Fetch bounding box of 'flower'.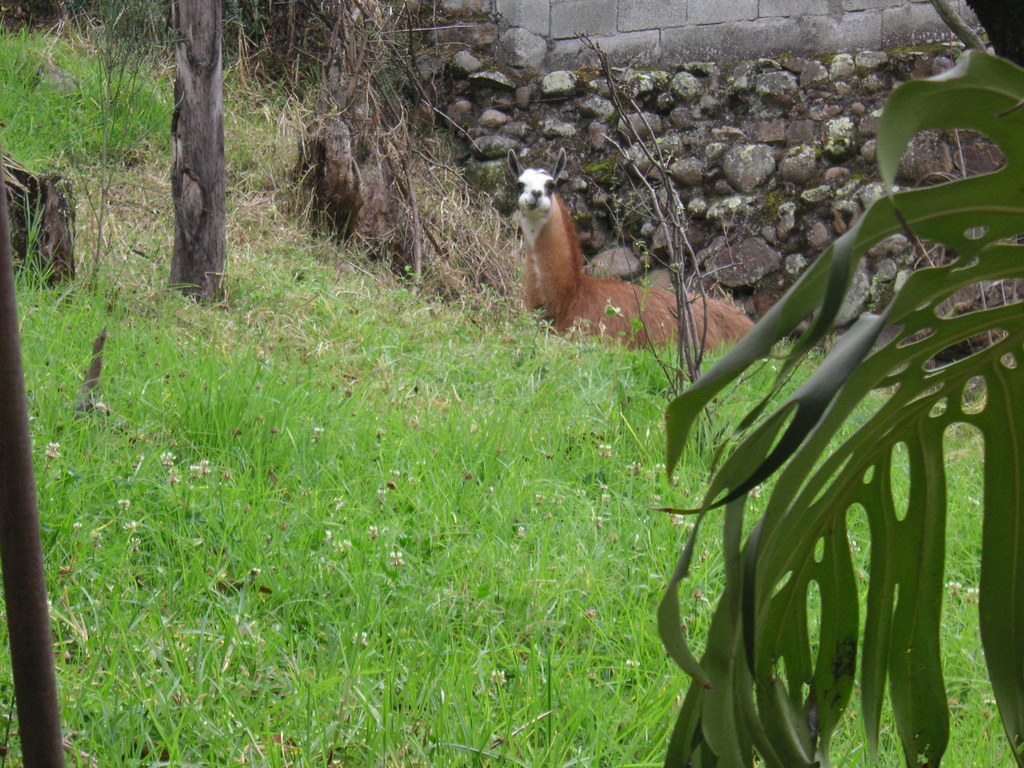
Bbox: 93:400:111:417.
